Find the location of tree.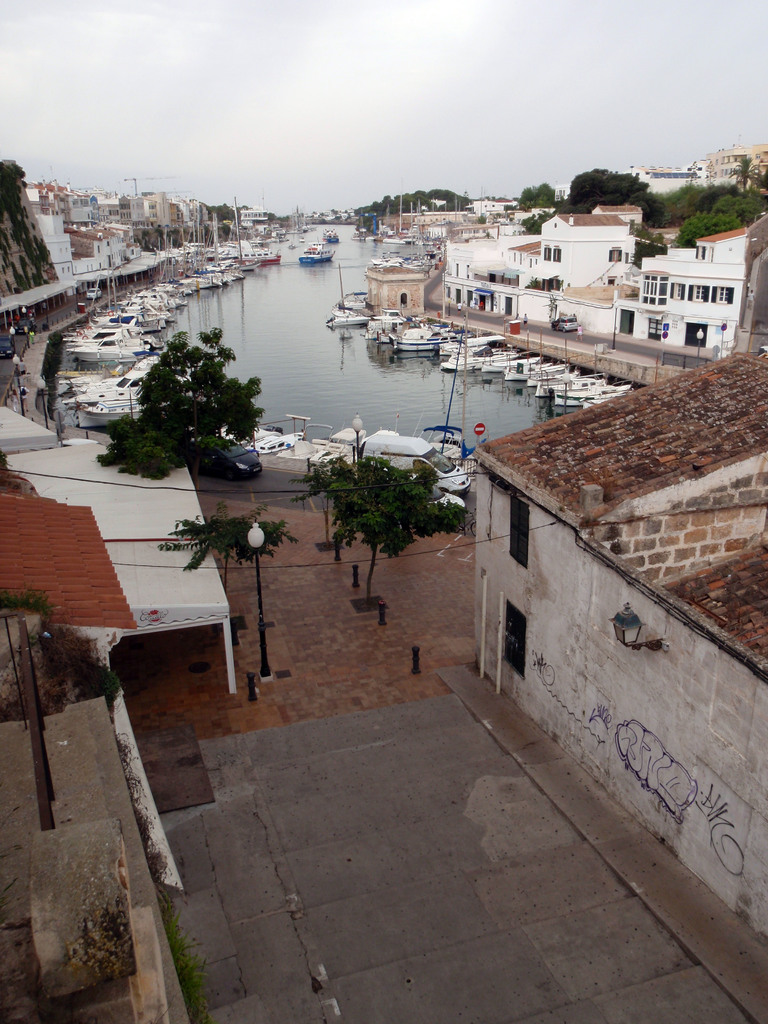
Location: pyautogui.locateOnScreen(727, 156, 751, 184).
